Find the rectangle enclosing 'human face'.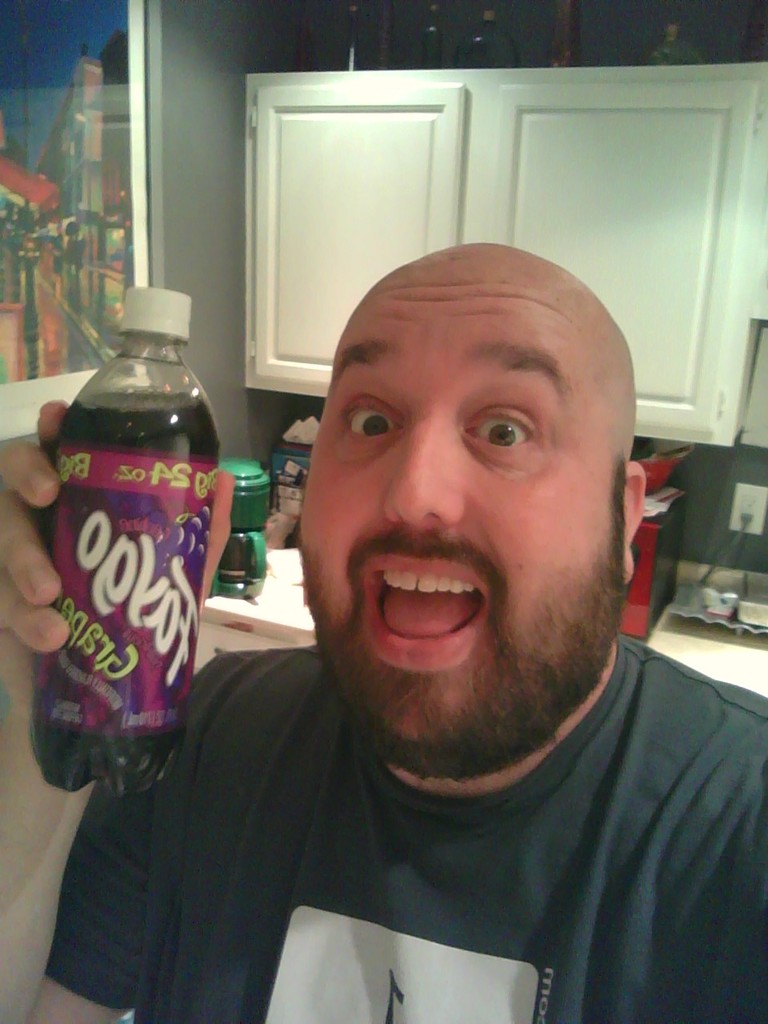
295,275,621,765.
